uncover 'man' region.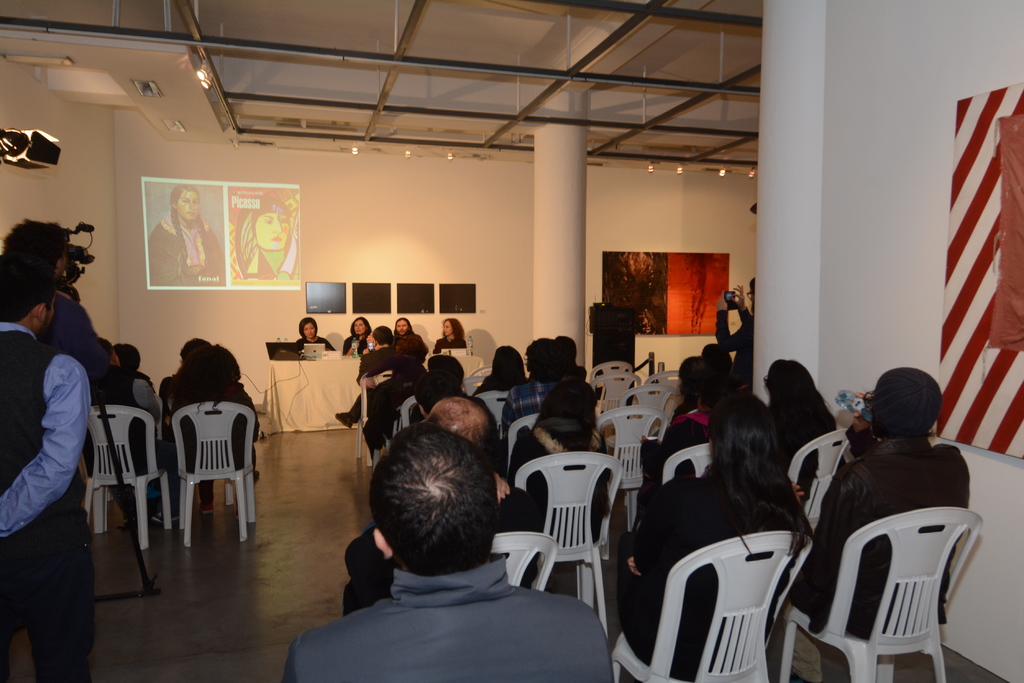
Uncovered: pyautogui.locateOnScreen(0, 250, 90, 682).
